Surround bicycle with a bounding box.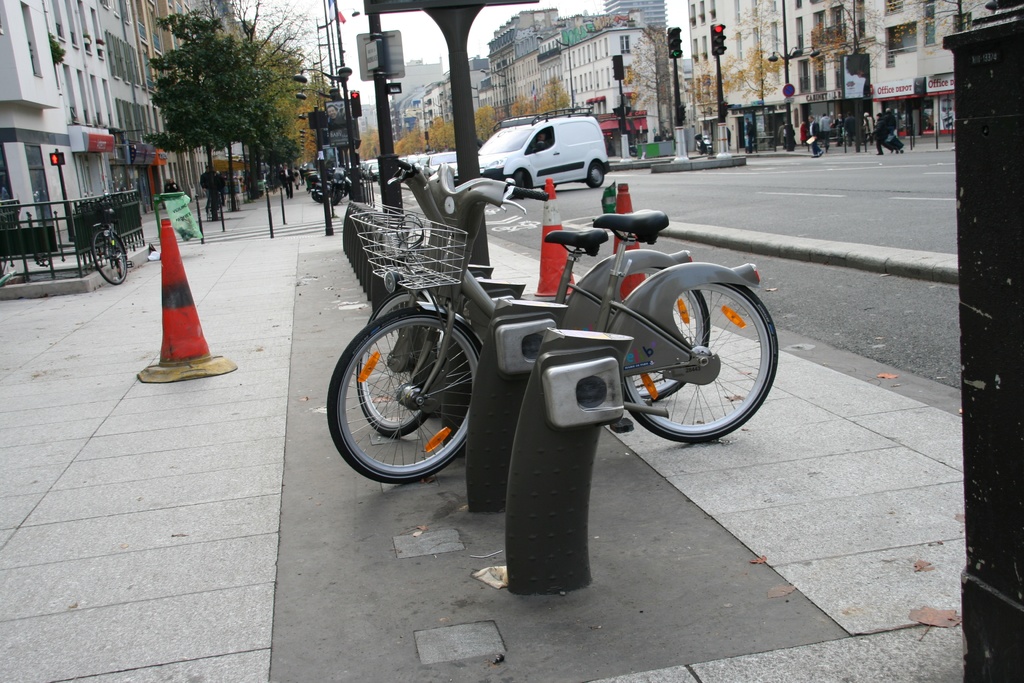
[left=331, top=163, right=783, bottom=491].
